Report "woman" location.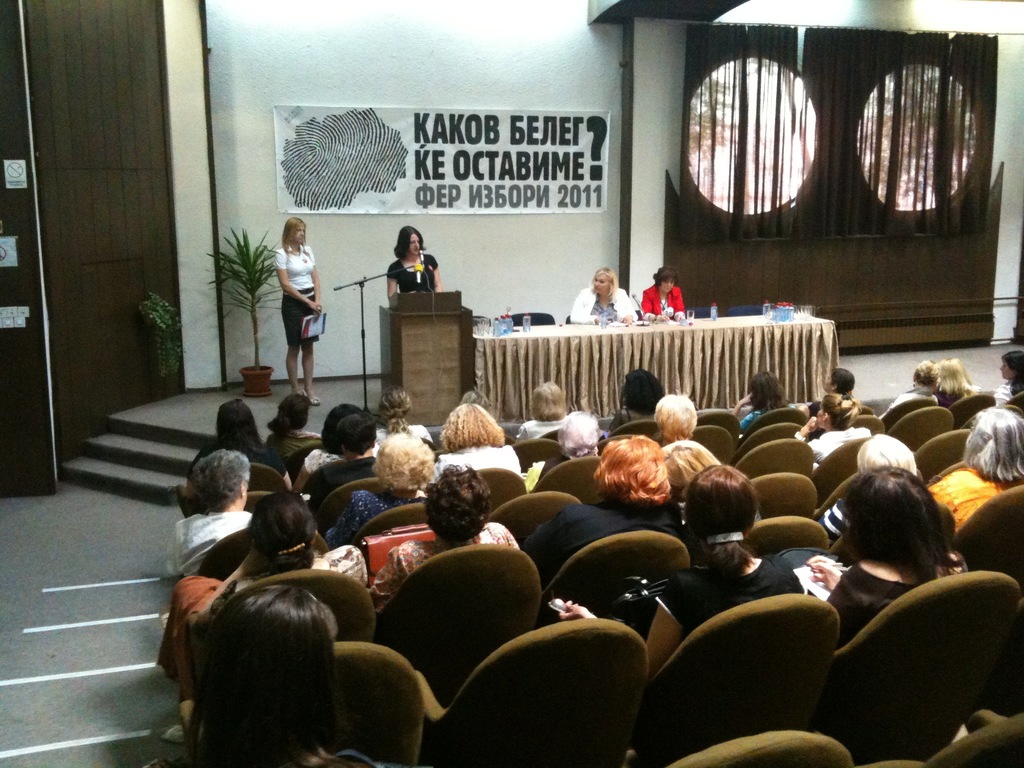
Report: 809:369:853:419.
